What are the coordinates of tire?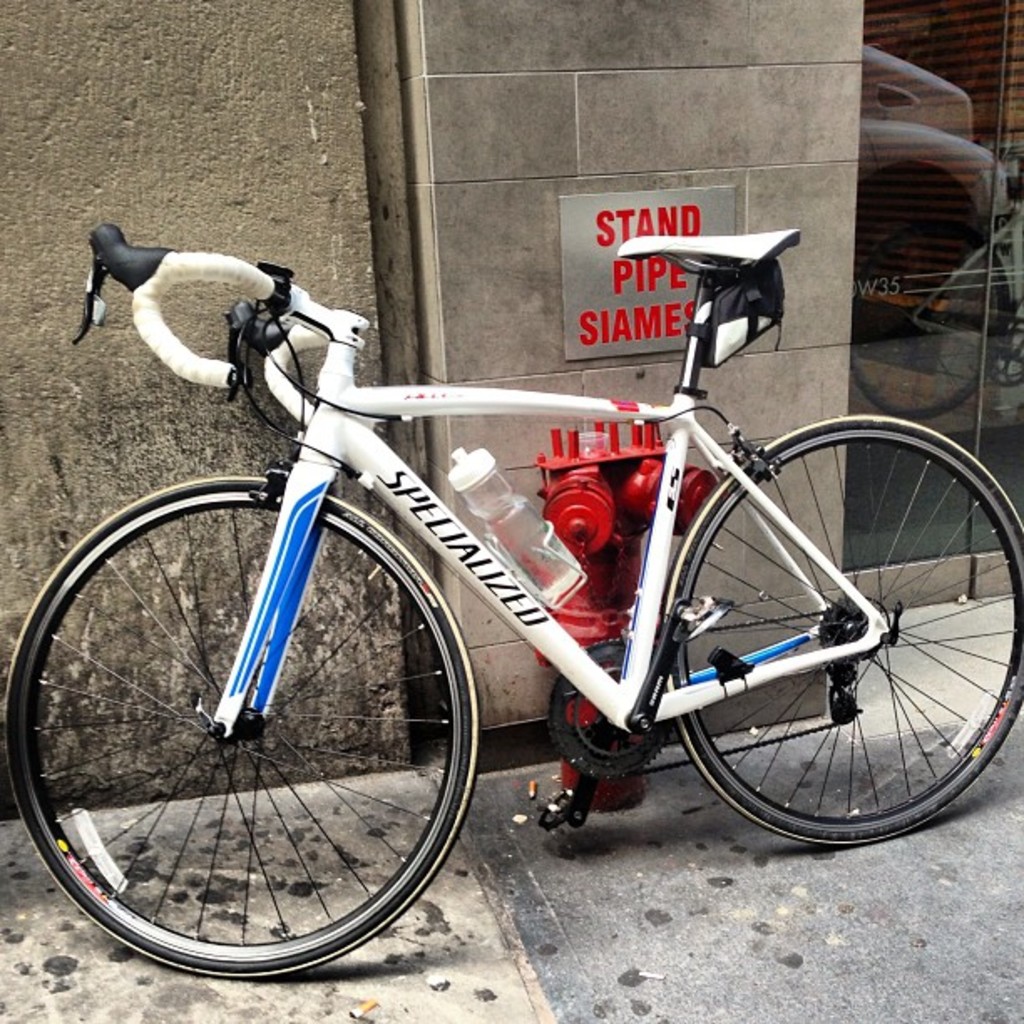
Rect(23, 452, 484, 992).
